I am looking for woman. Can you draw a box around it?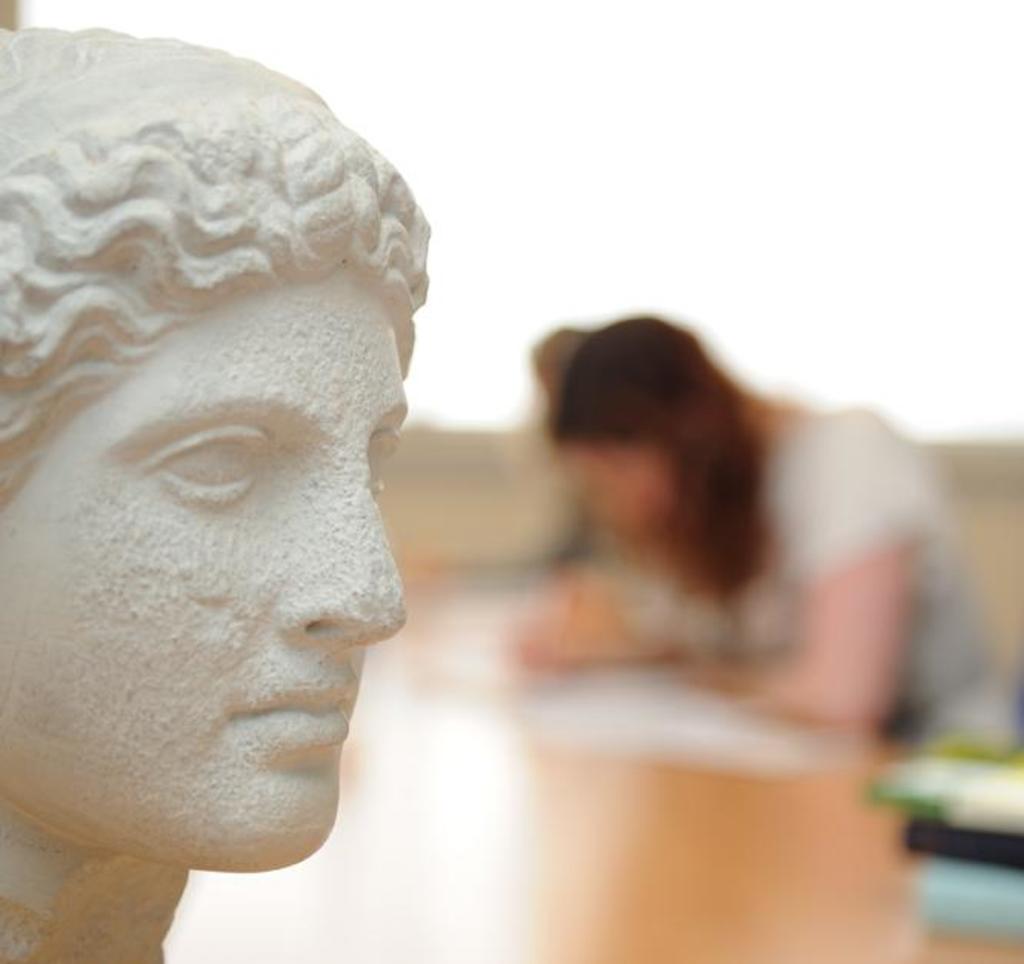
Sure, the bounding box is [0, 25, 438, 962].
